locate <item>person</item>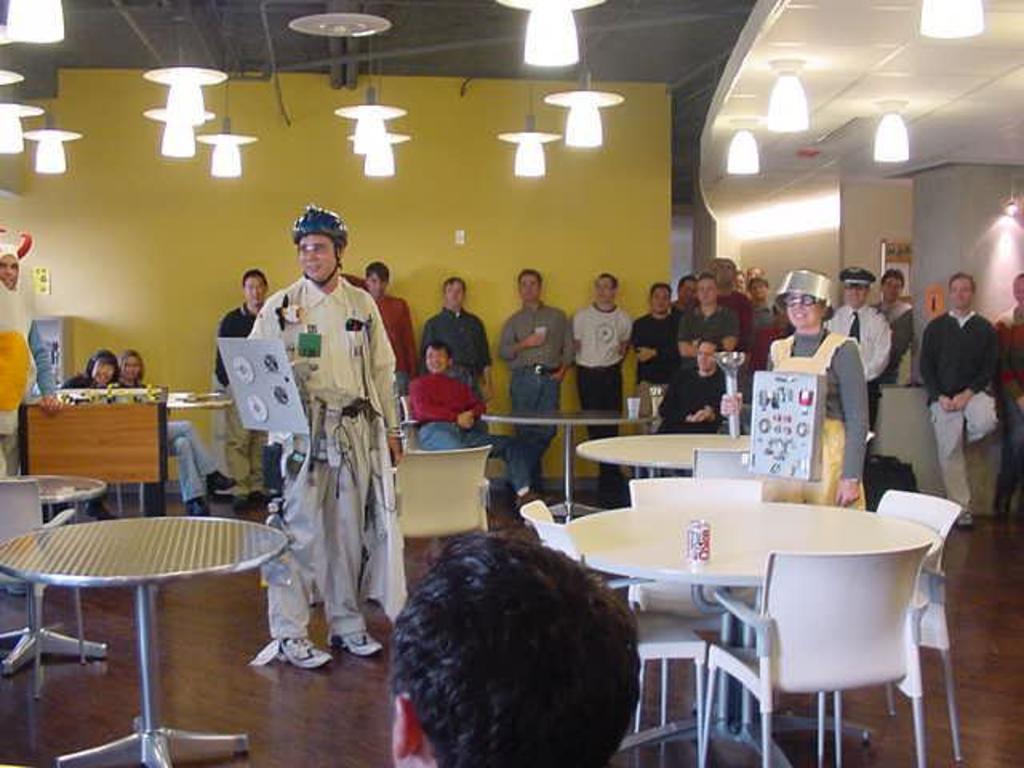
[566,267,634,453]
